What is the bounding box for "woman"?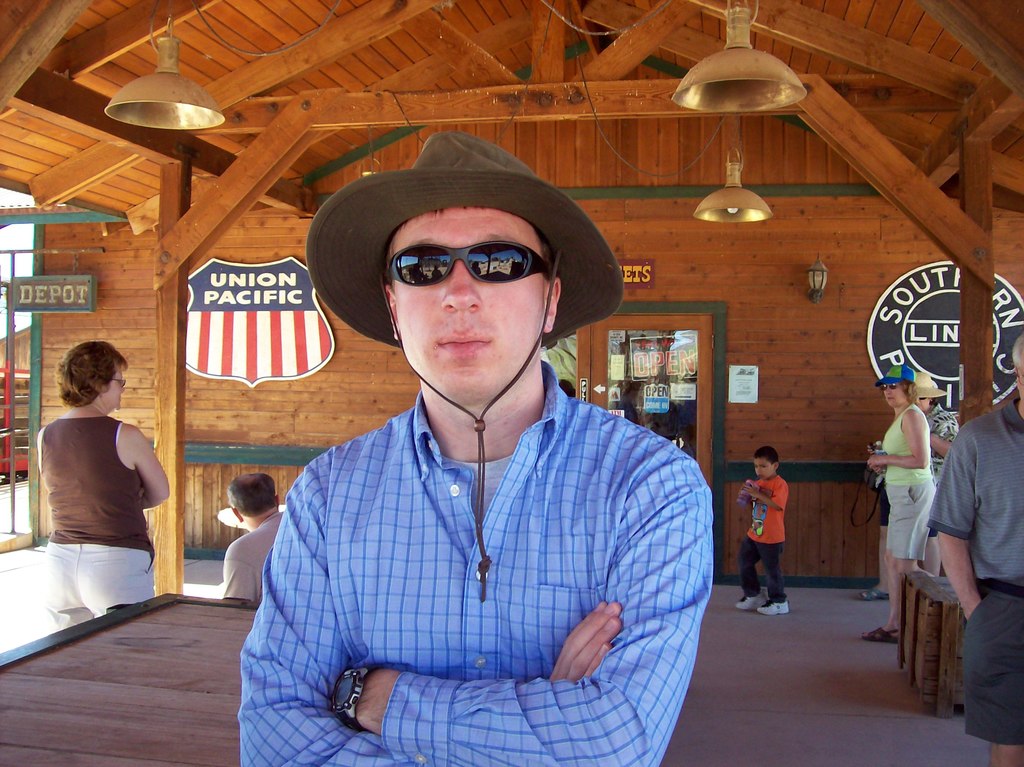
bbox=(857, 362, 936, 643).
